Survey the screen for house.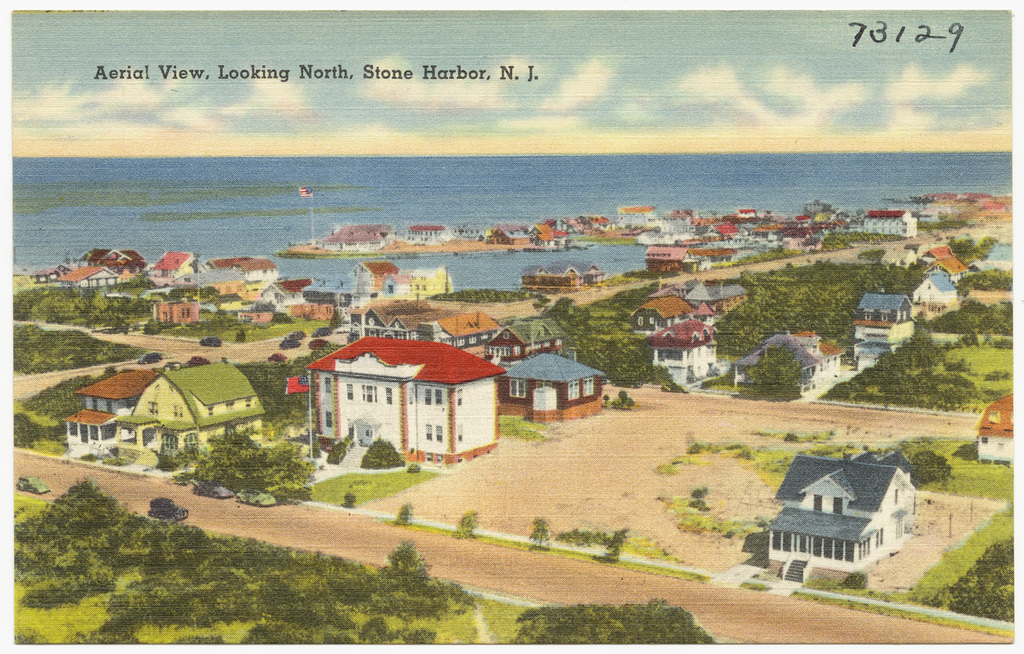
Survey found: box(767, 453, 926, 594).
